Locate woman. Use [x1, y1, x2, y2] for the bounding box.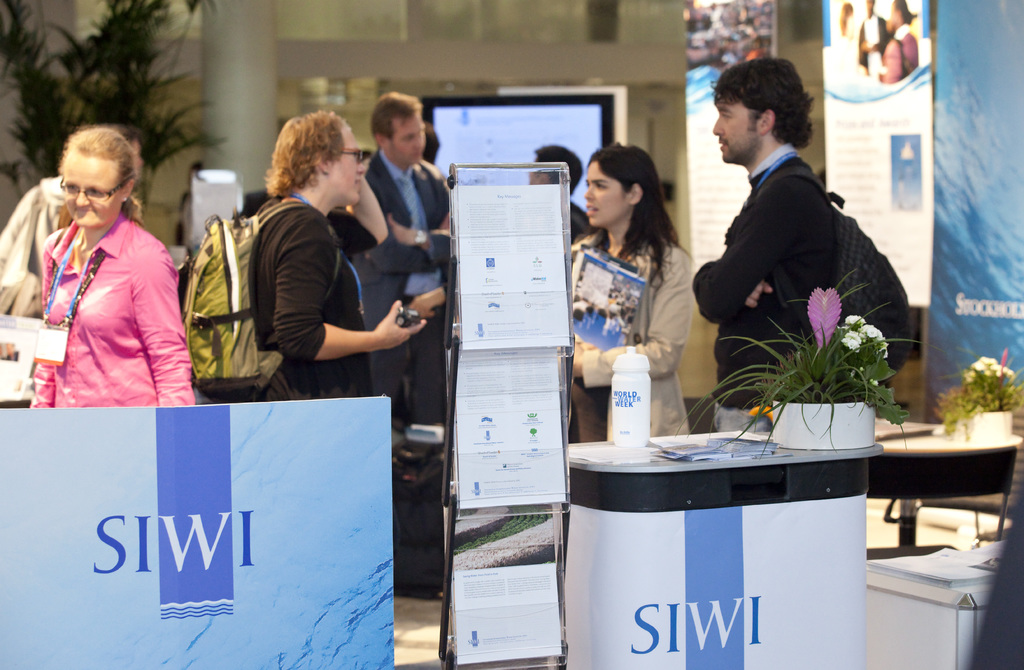
[568, 147, 695, 439].
